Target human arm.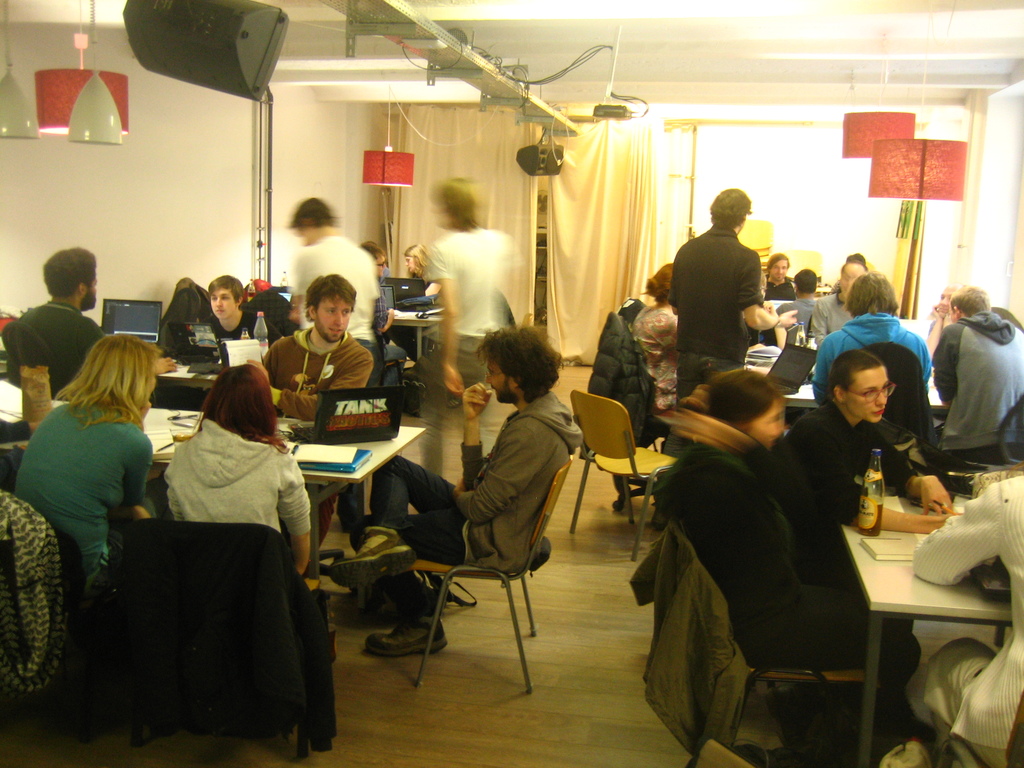
Target region: <region>921, 299, 946, 362</region>.
